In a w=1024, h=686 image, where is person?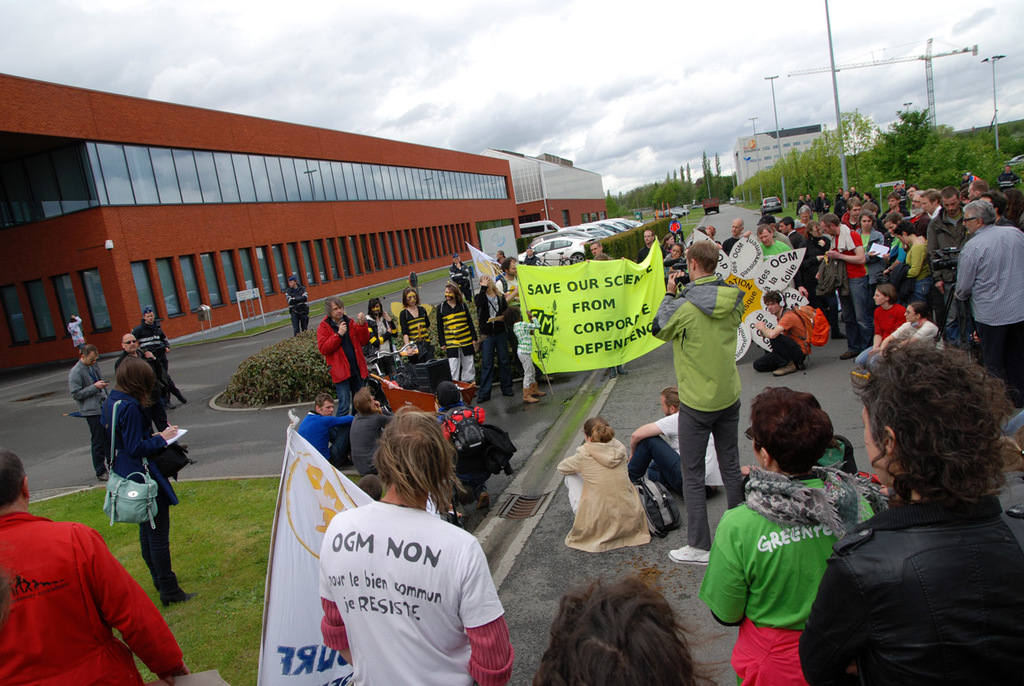
x1=65 y1=311 x2=89 y2=341.
